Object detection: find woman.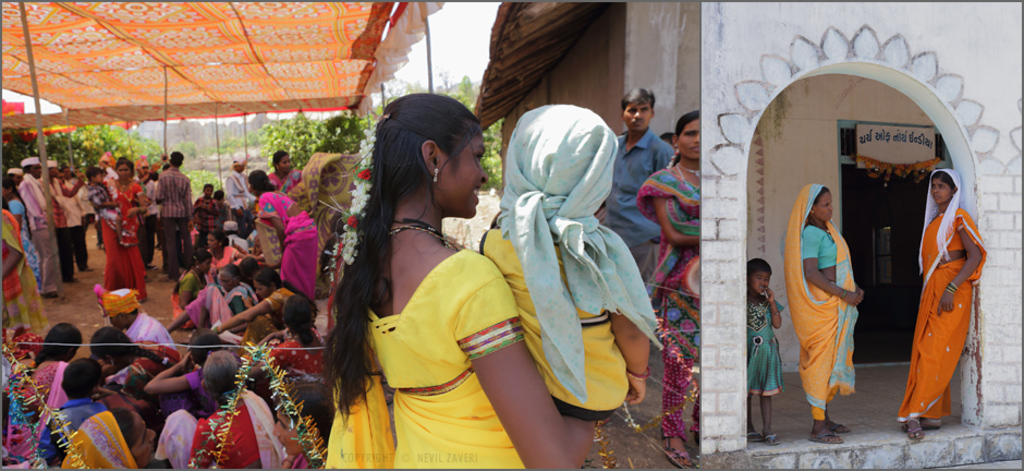
{"left": 7, "top": 178, "right": 39, "bottom": 281}.
